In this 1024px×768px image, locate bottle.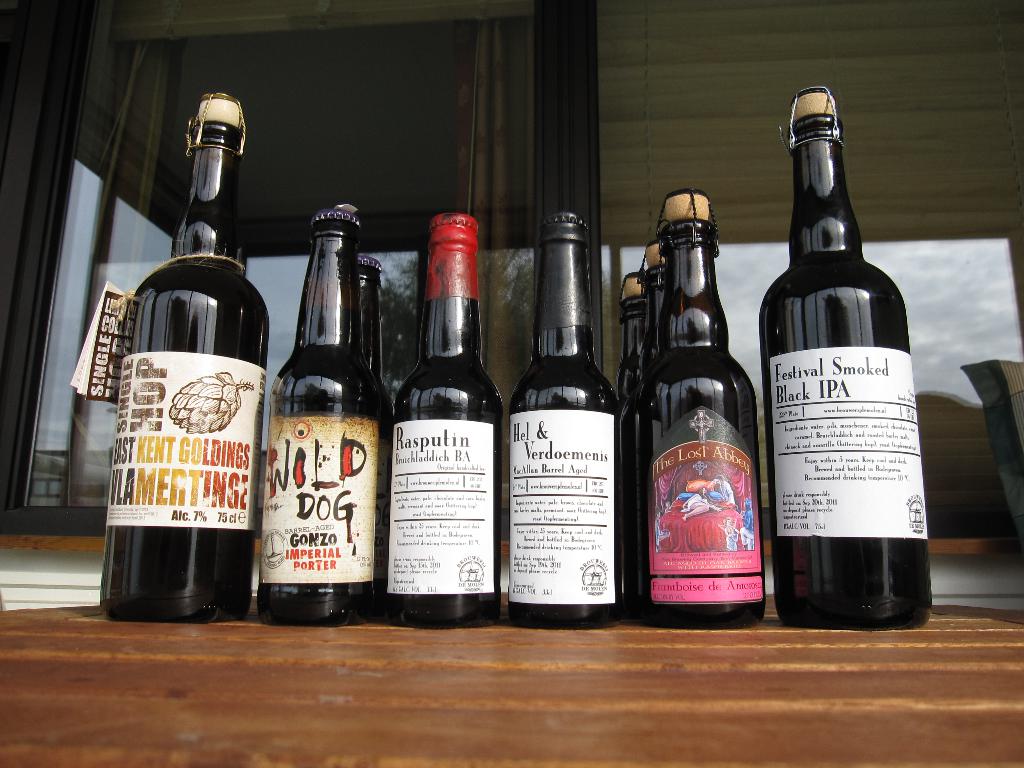
Bounding box: <box>624,238,664,621</box>.
